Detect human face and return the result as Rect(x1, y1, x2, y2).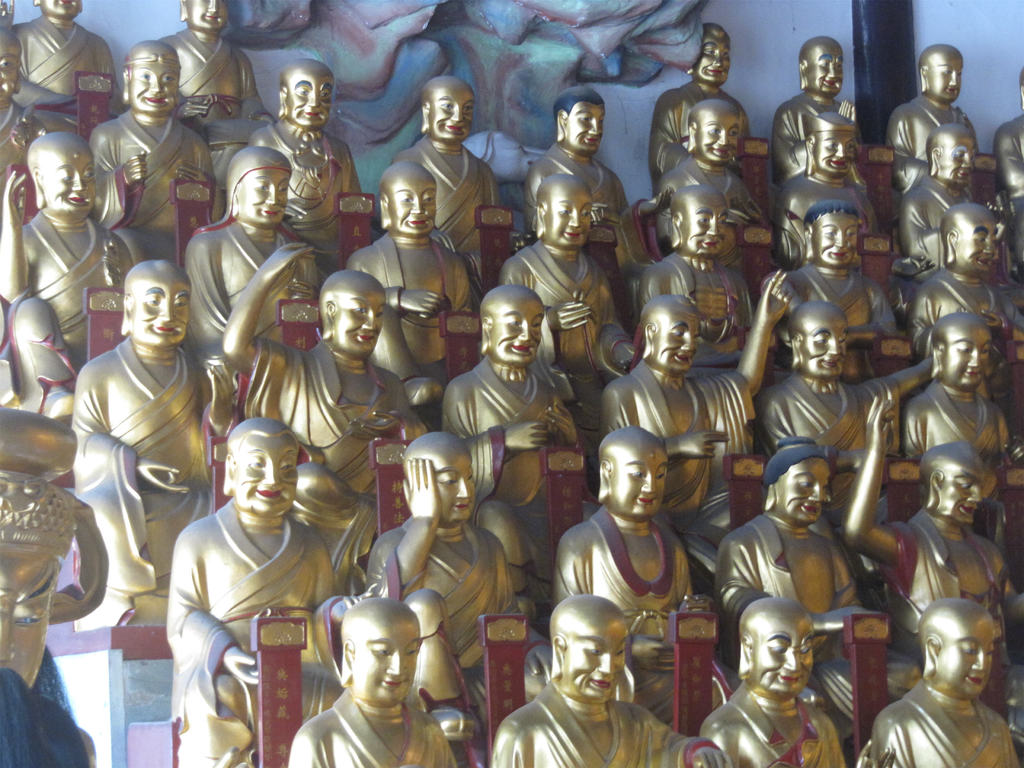
Rect(940, 140, 975, 183).
